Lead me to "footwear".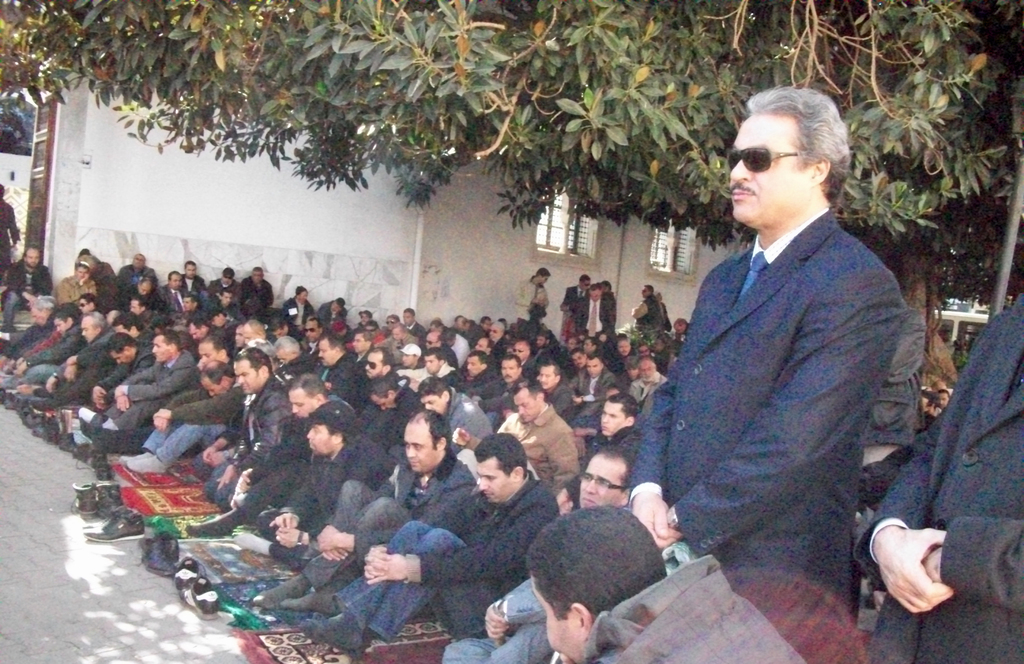
Lead to 5 390 19 409.
